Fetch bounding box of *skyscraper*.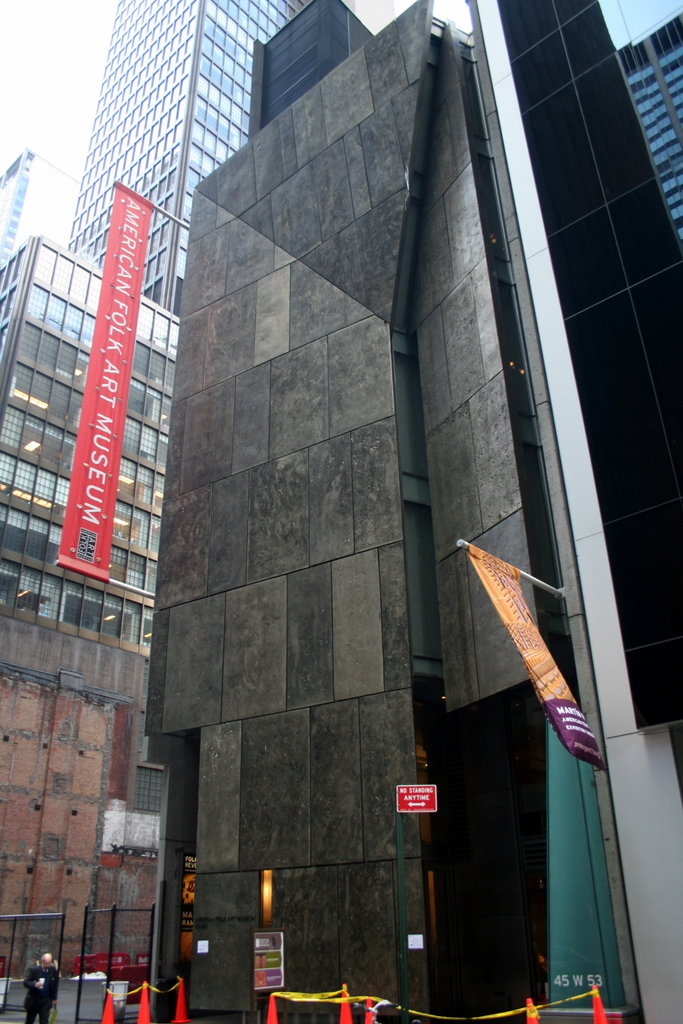
Bbox: x1=133 y1=3 x2=502 y2=1023.
